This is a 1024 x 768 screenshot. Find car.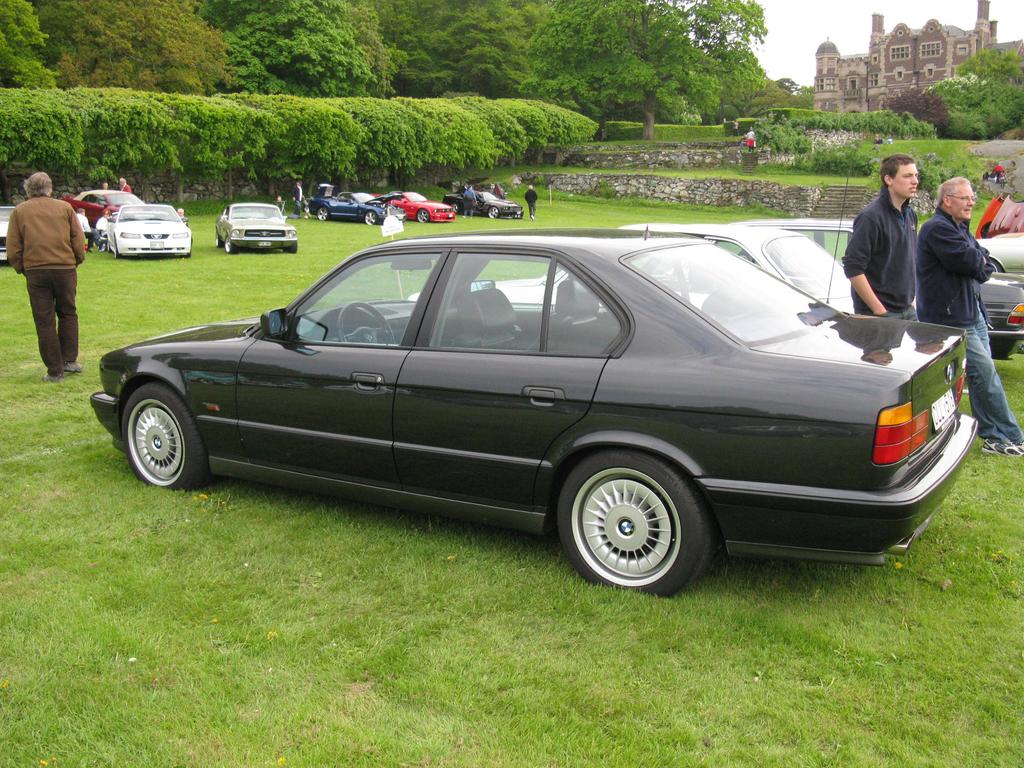
Bounding box: locate(60, 187, 146, 219).
